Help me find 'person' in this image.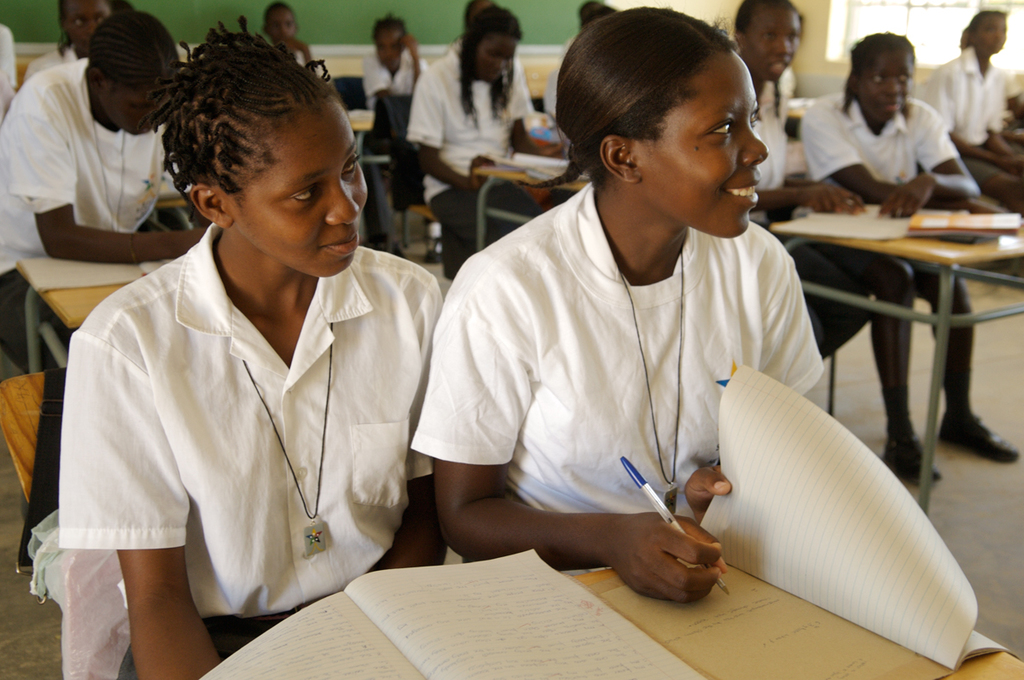
Found it: select_region(359, 10, 425, 106).
